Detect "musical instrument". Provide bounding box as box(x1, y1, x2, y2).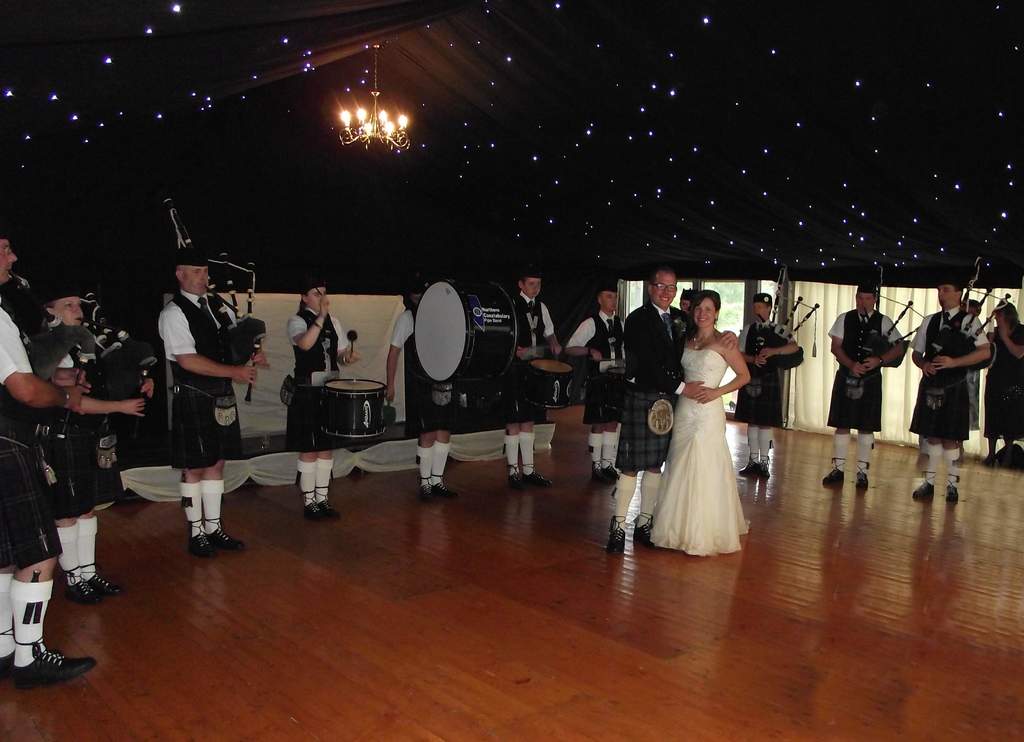
box(927, 248, 1009, 394).
